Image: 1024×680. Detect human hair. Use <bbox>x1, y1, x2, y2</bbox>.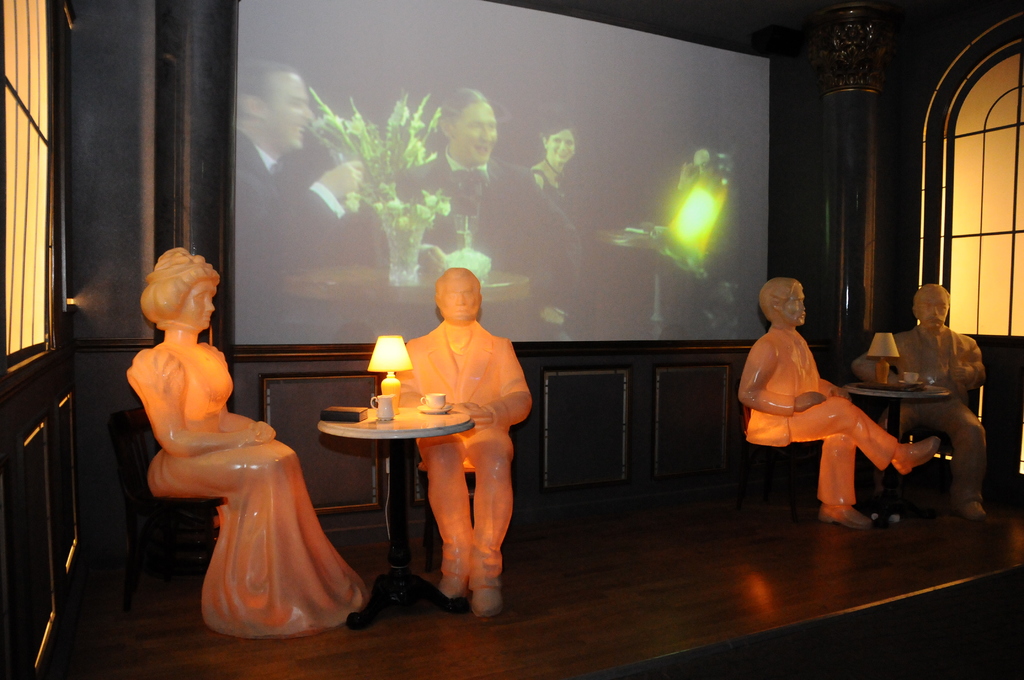
<bbox>541, 119, 581, 148</bbox>.
